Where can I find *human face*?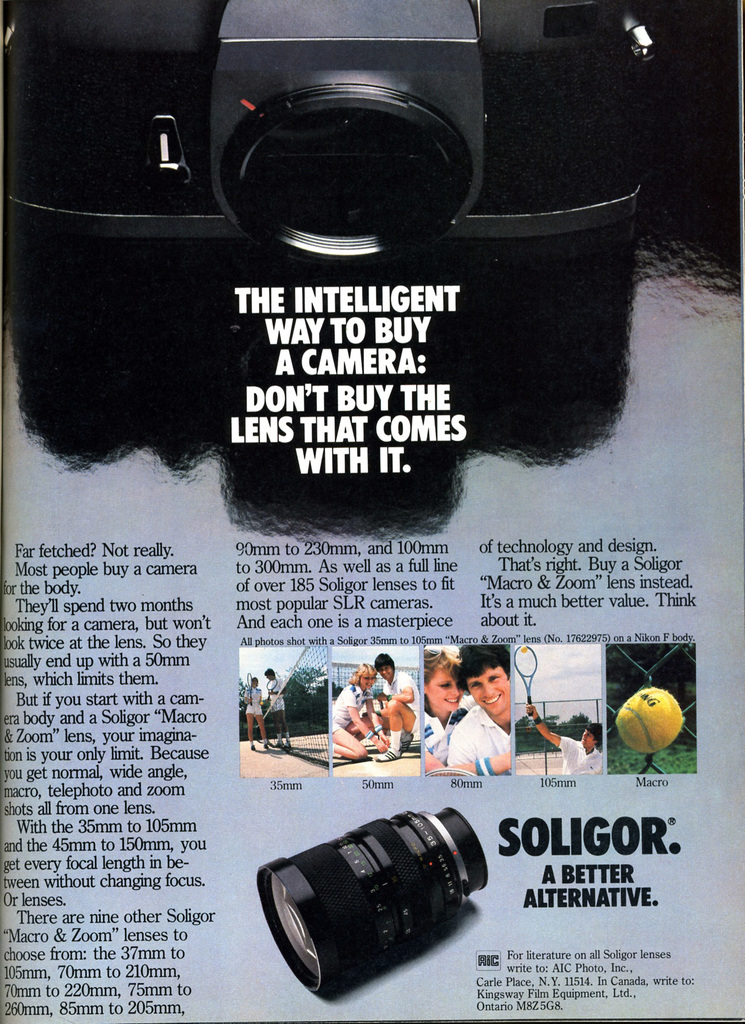
You can find it at region(432, 669, 463, 708).
